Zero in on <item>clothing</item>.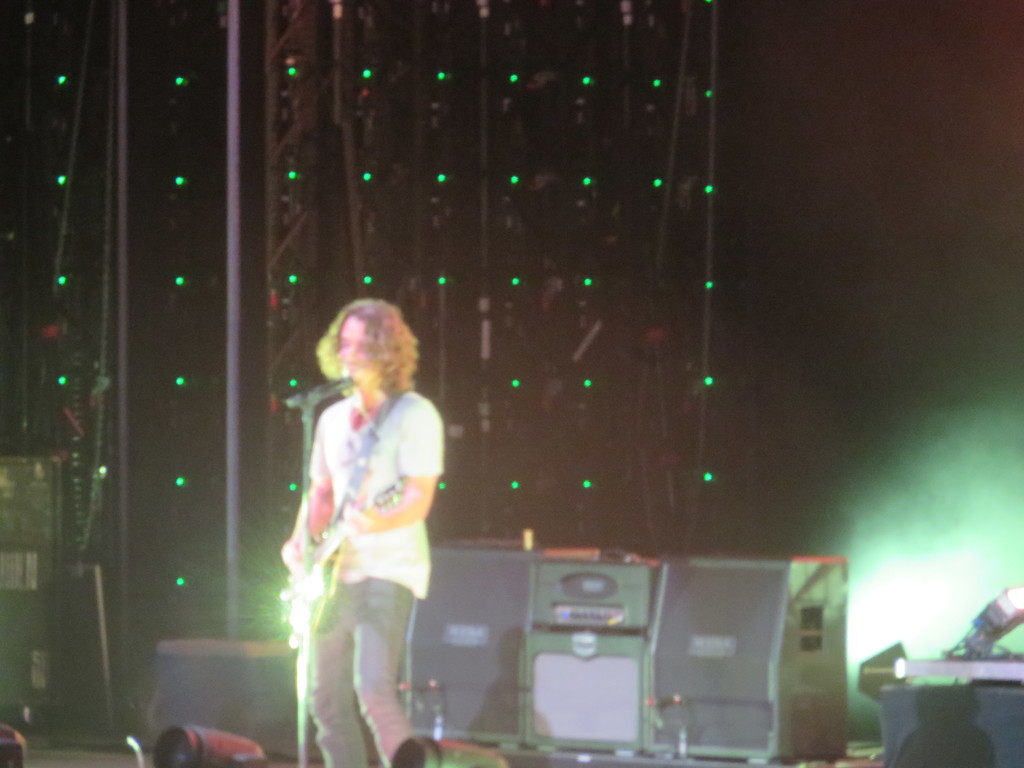
Zeroed in: BBox(295, 383, 447, 767).
